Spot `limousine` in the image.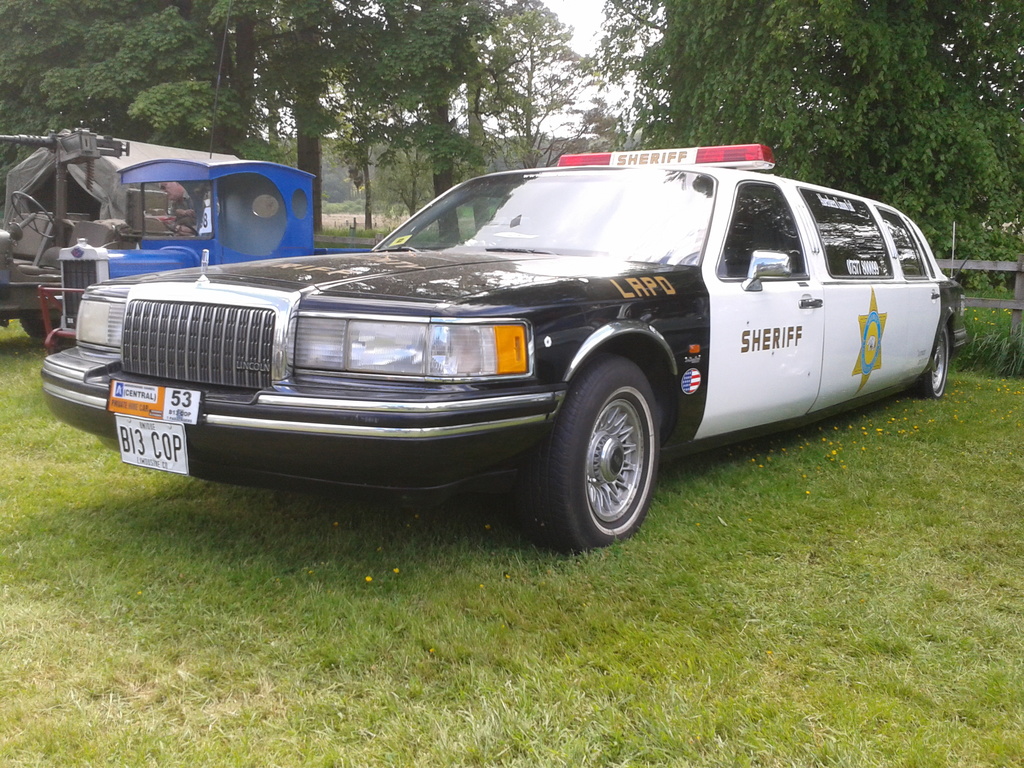
`limousine` found at [42, 134, 982, 551].
